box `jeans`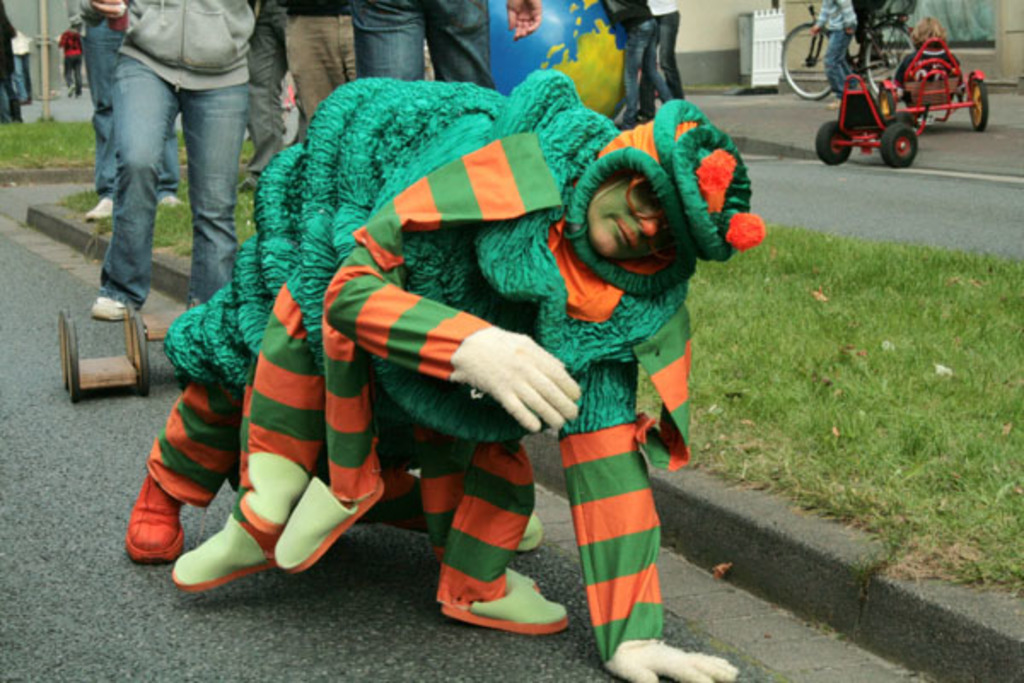
select_region(823, 24, 858, 97)
